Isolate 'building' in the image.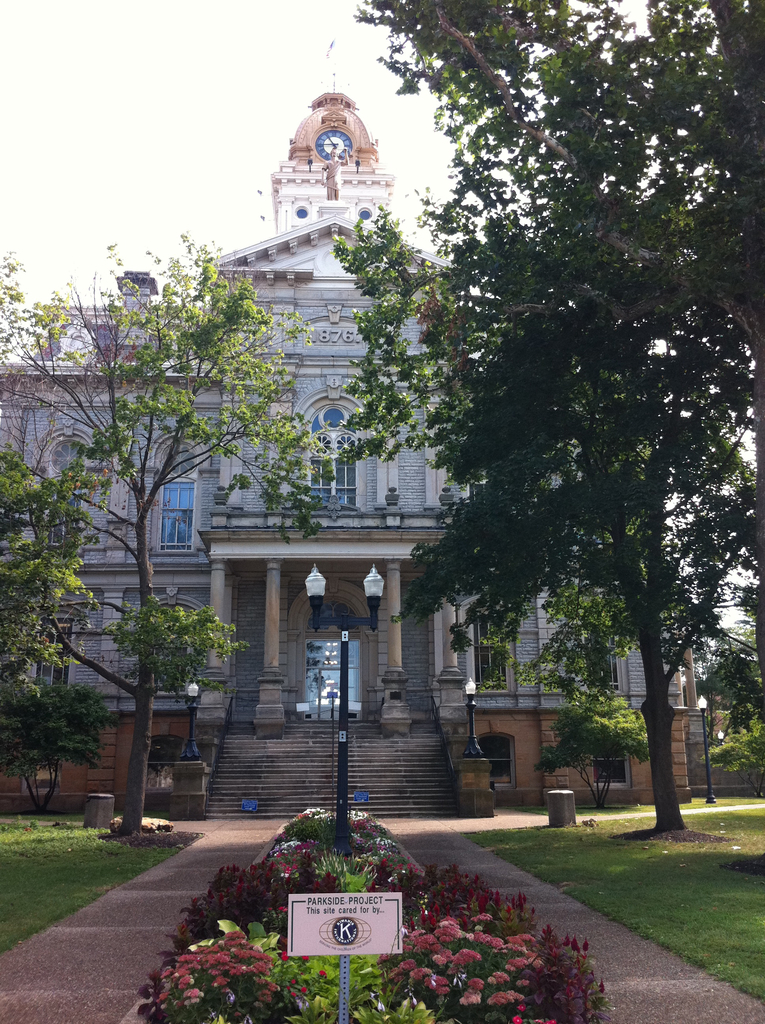
Isolated region: left=0, top=33, right=702, bottom=806.
